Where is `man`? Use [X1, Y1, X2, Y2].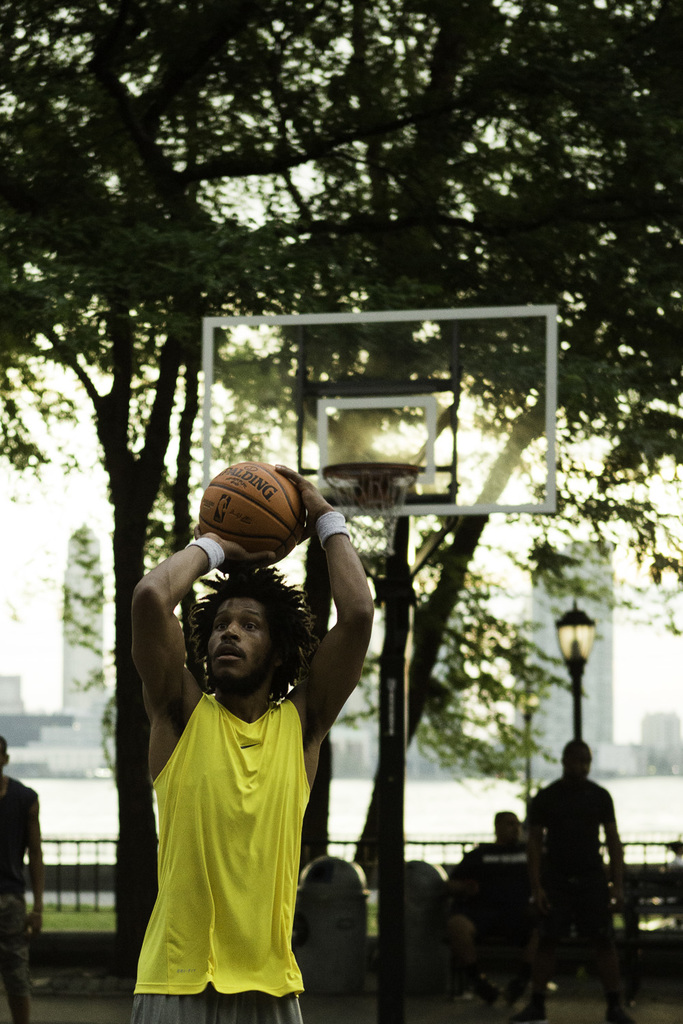
[0, 733, 44, 1023].
